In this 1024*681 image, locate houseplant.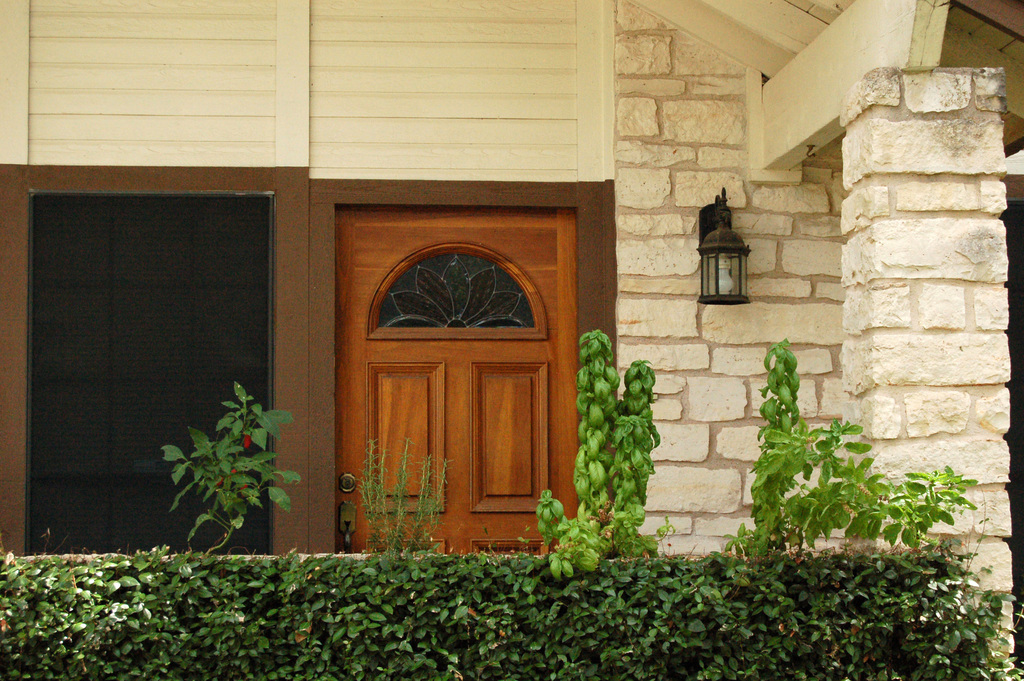
Bounding box: {"x1": 355, "y1": 438, "x2": 451, "y2": 556}.
